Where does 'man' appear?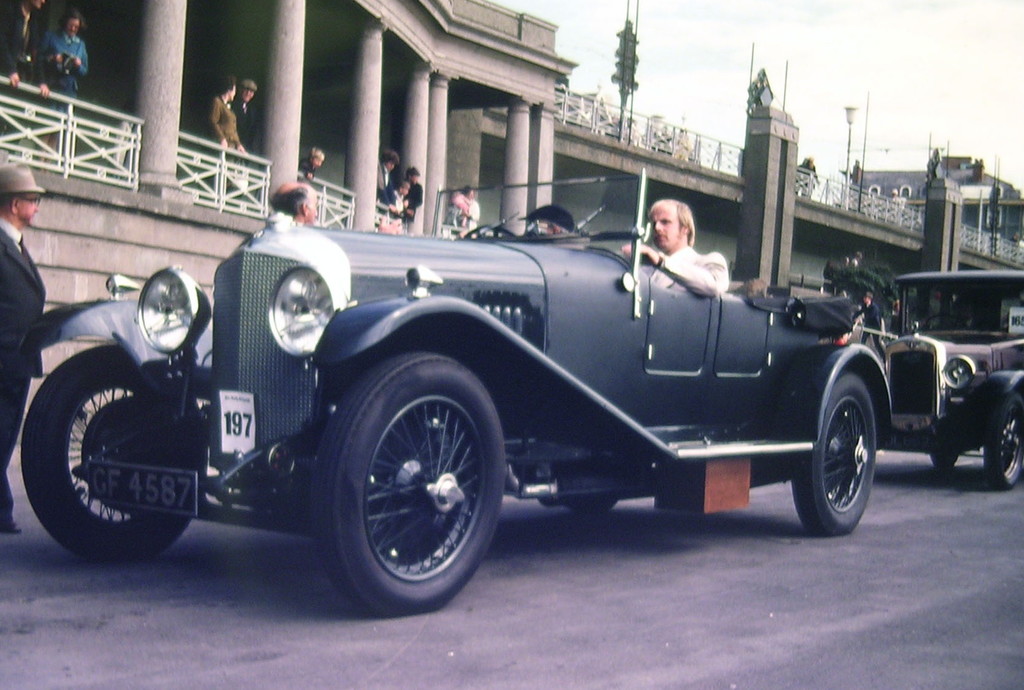
Appears at x1=0 y1=161 x2=48 y2=534.
